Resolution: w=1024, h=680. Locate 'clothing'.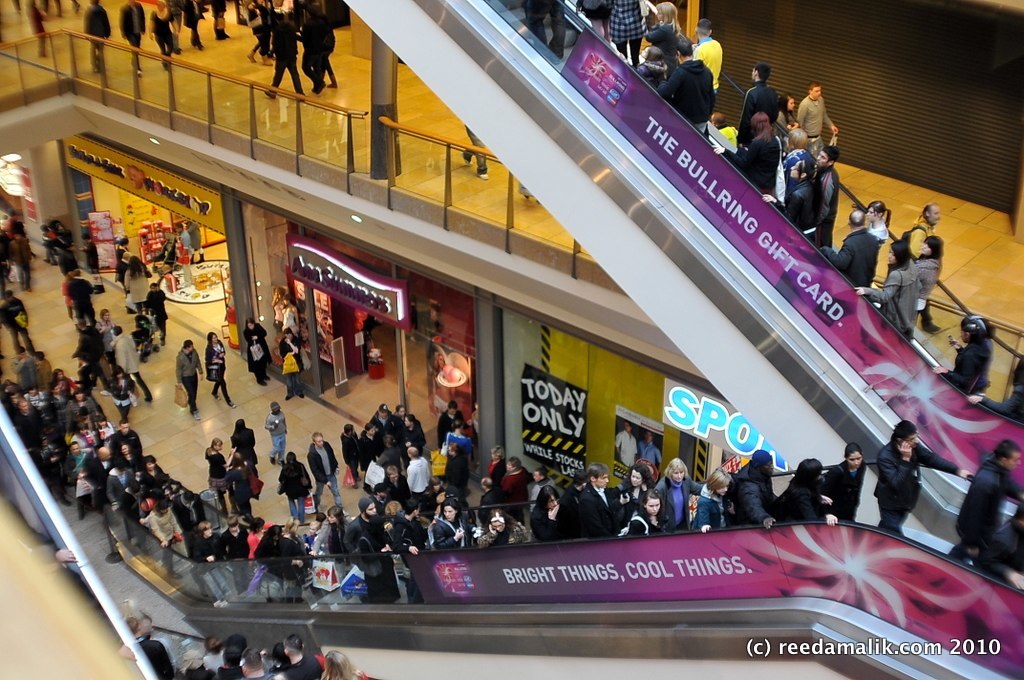
[795, 94, 829, 153].
